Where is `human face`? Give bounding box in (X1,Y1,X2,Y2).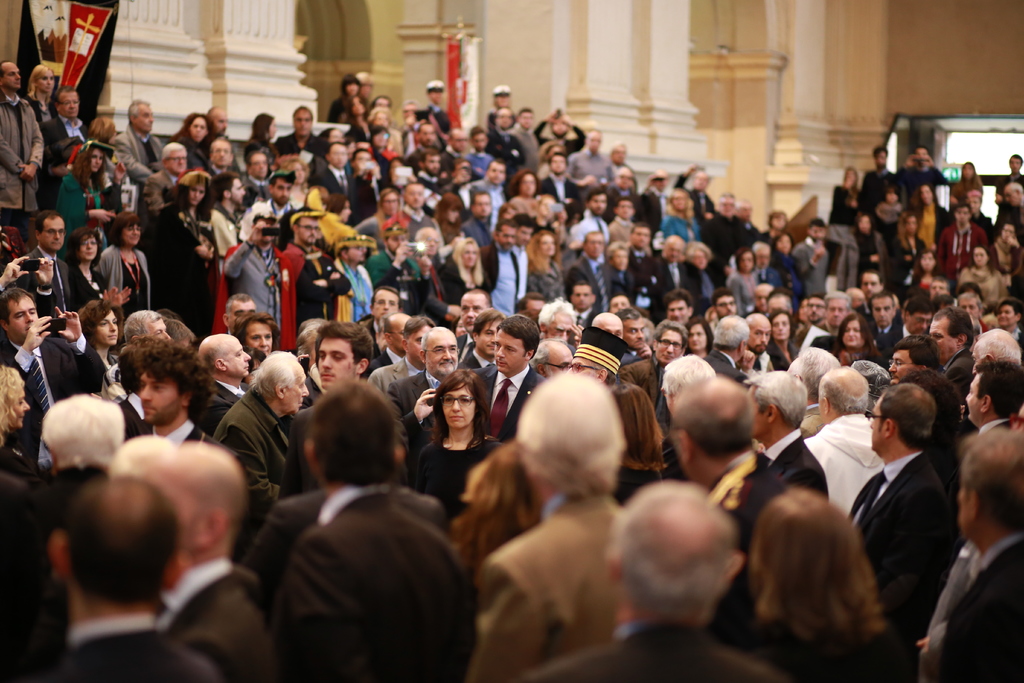
(186,115,203,138).
